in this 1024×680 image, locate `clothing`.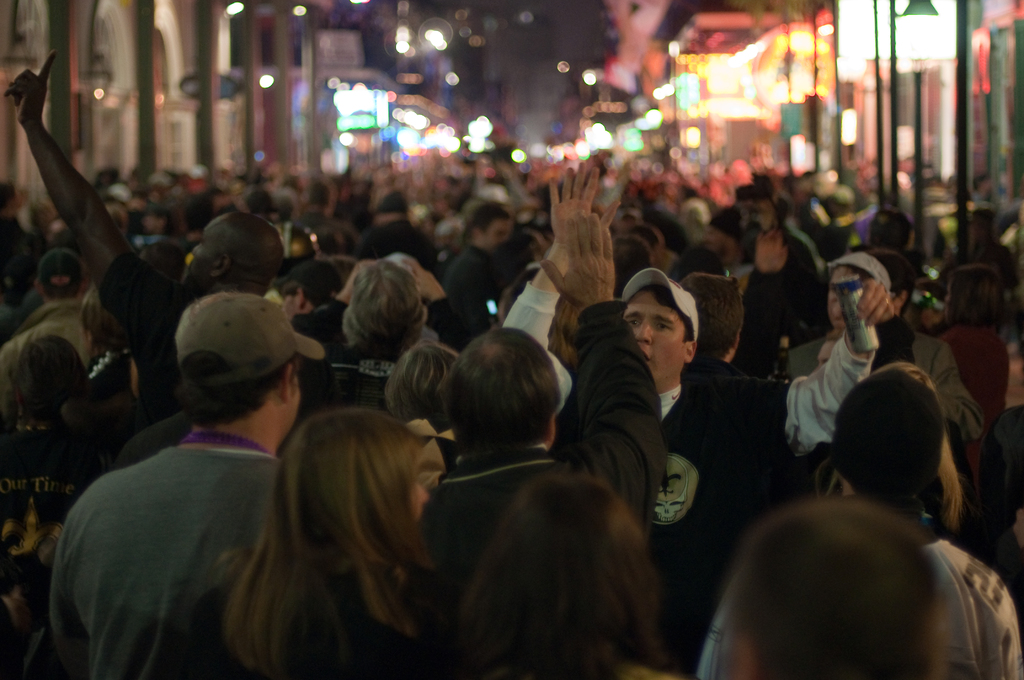
Bounding box: 648/353/879/653.
